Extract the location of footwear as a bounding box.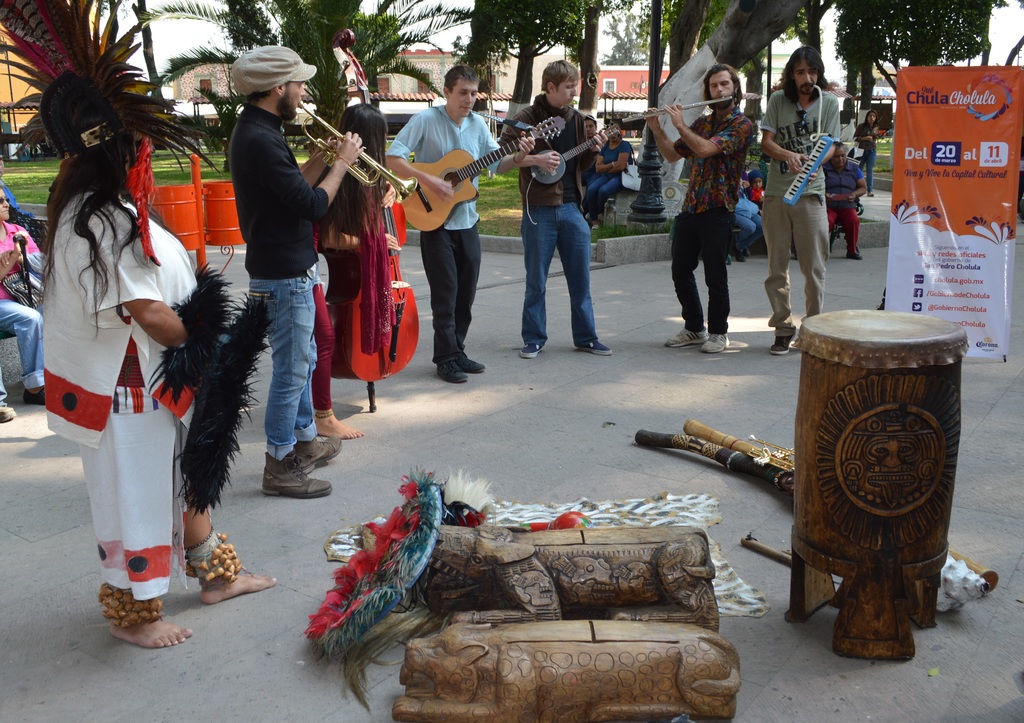
{"left": 291, "top": 435, "right": 335, "bottom": 470}.
